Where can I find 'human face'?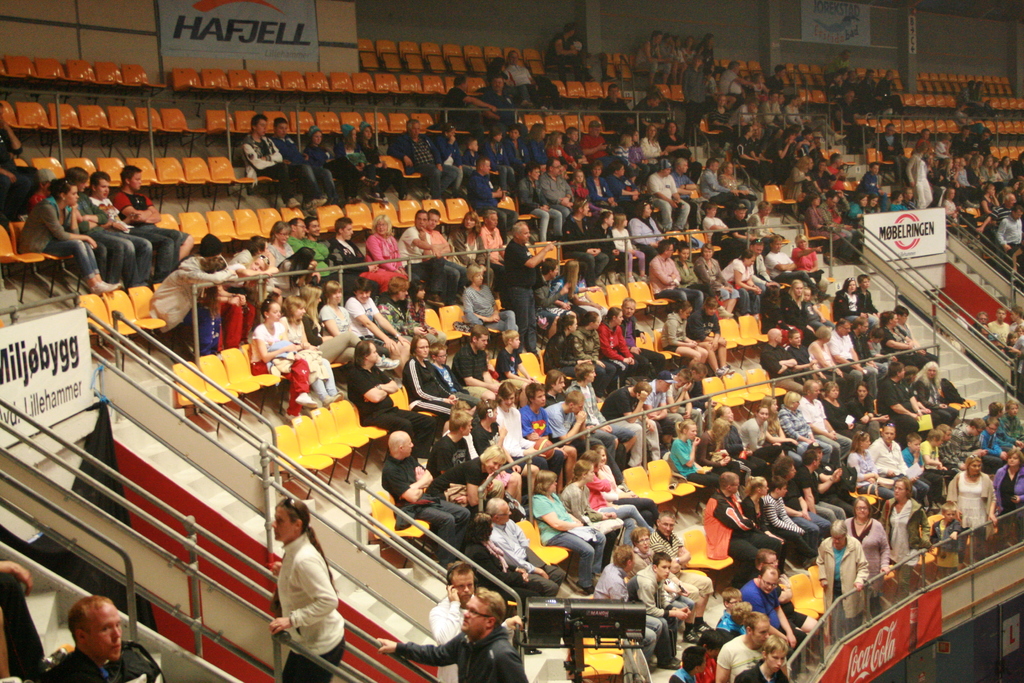
You can find it at select_region(708, 309, 715, 314).
